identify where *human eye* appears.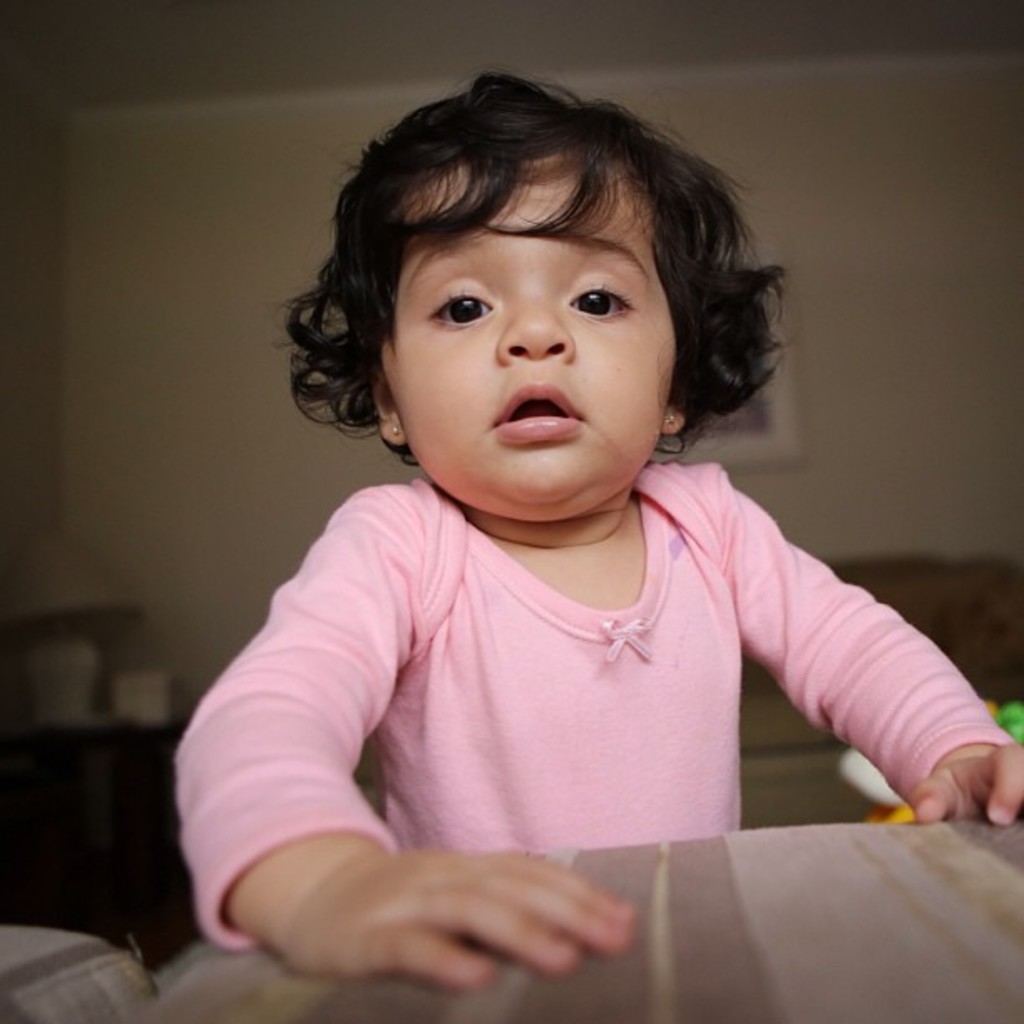
Appears at bbox=(564, 269, 637, 330).
